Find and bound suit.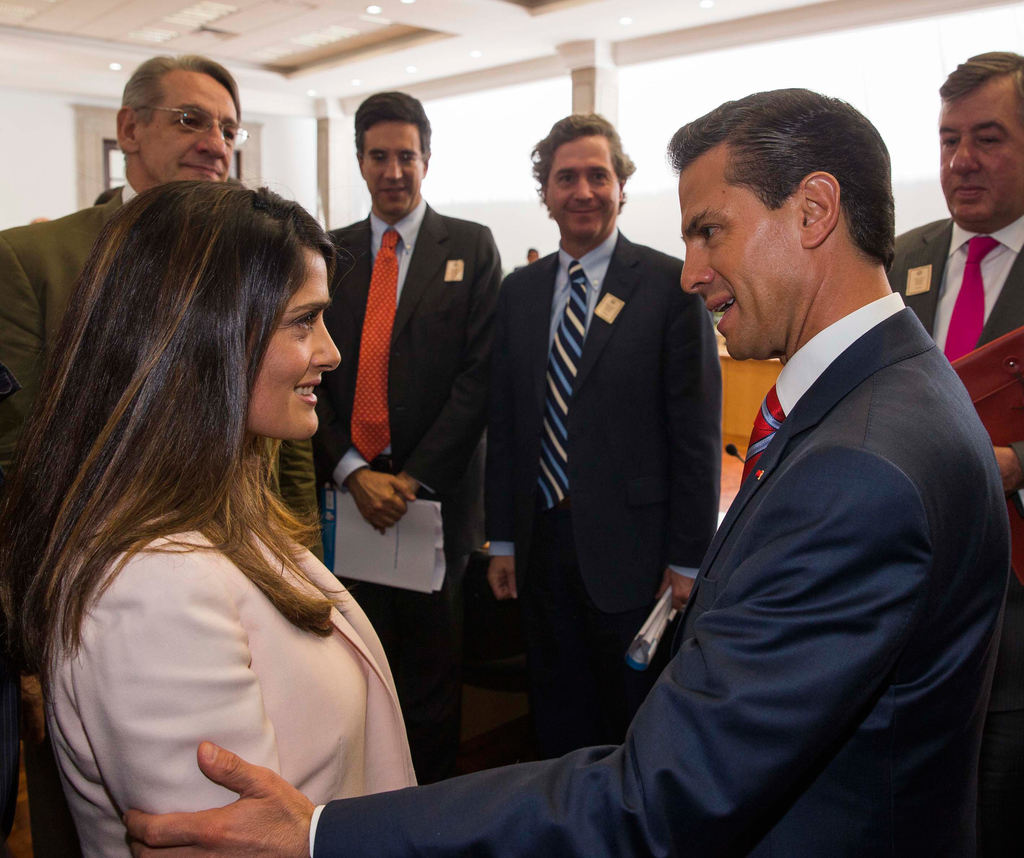
Bound: region(0, 183, 136, 478).
